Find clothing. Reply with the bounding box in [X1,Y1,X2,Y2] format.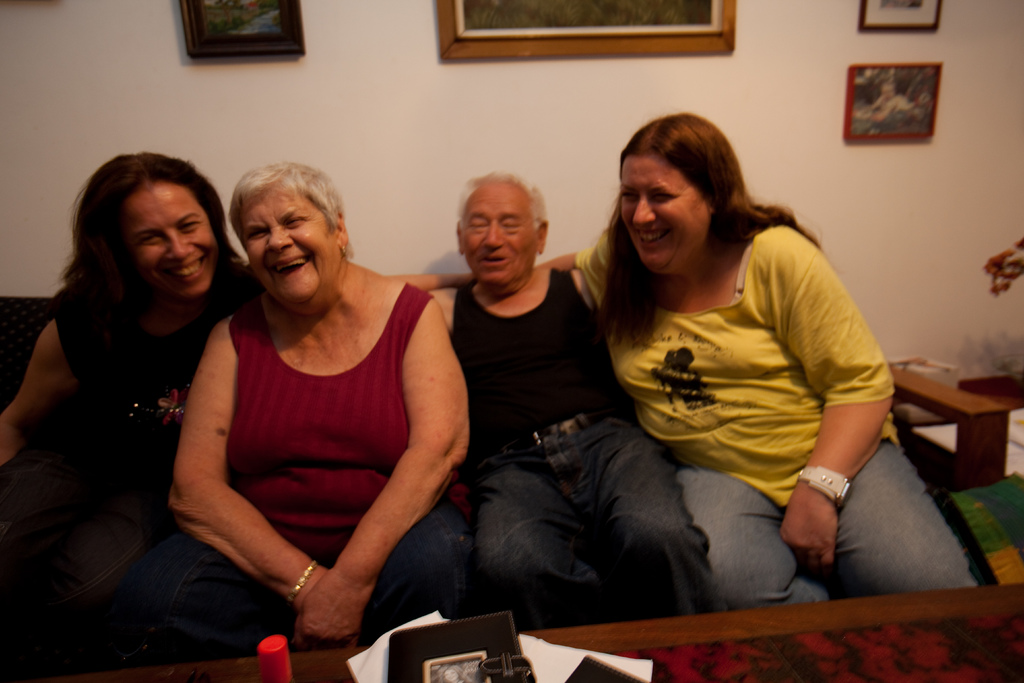
[0,276,234,666].
